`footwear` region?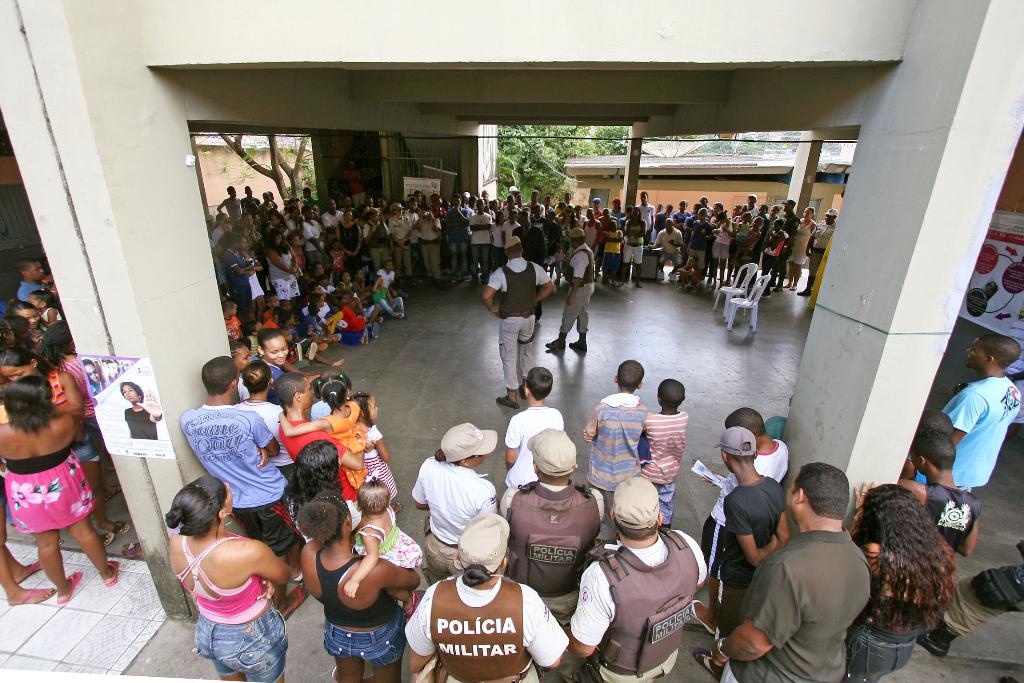
[x1=401, y1=591, x2=417, y2=620]
